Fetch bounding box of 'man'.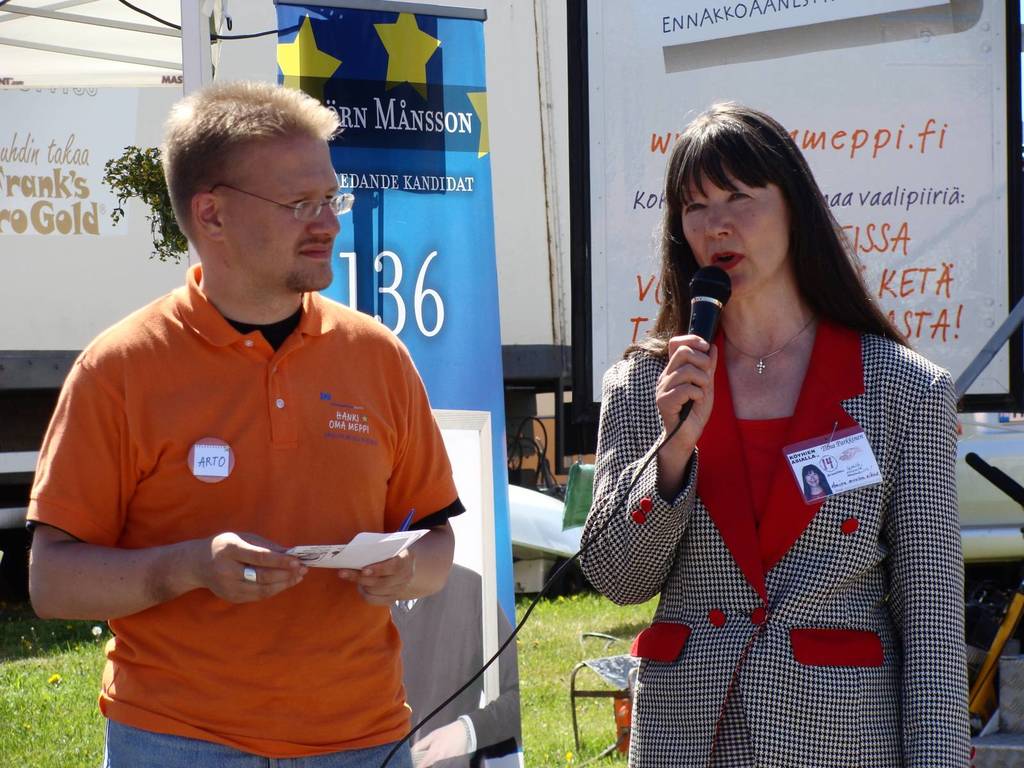
Bbox: crop(51, 70, 446, 762).
